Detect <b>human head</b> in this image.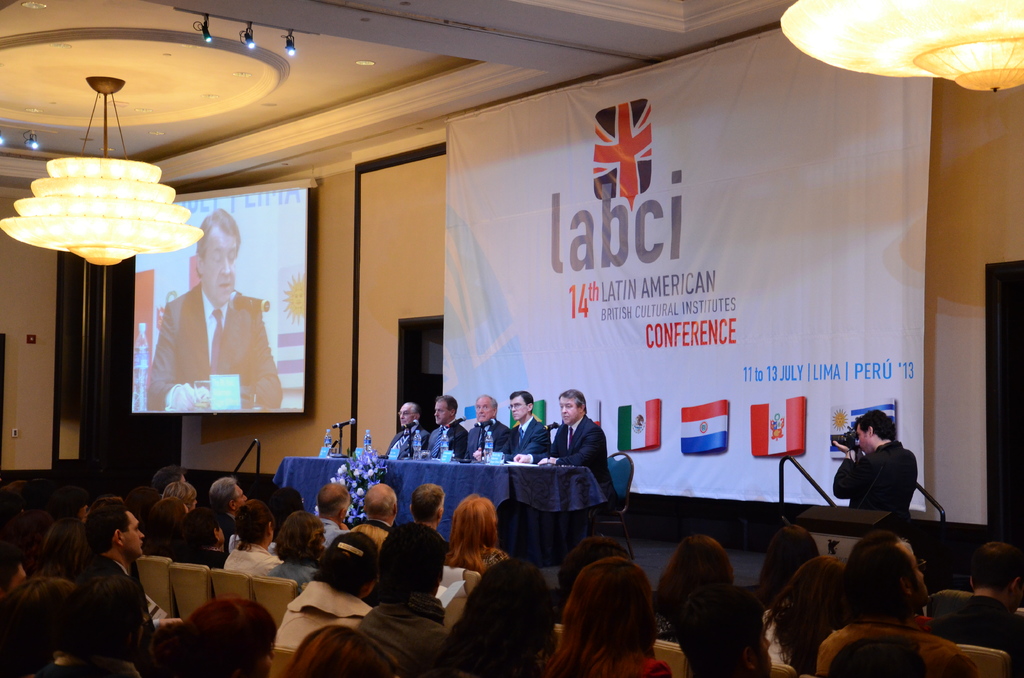
Detection: [left=12, top=504, right=54, bottom=566].
